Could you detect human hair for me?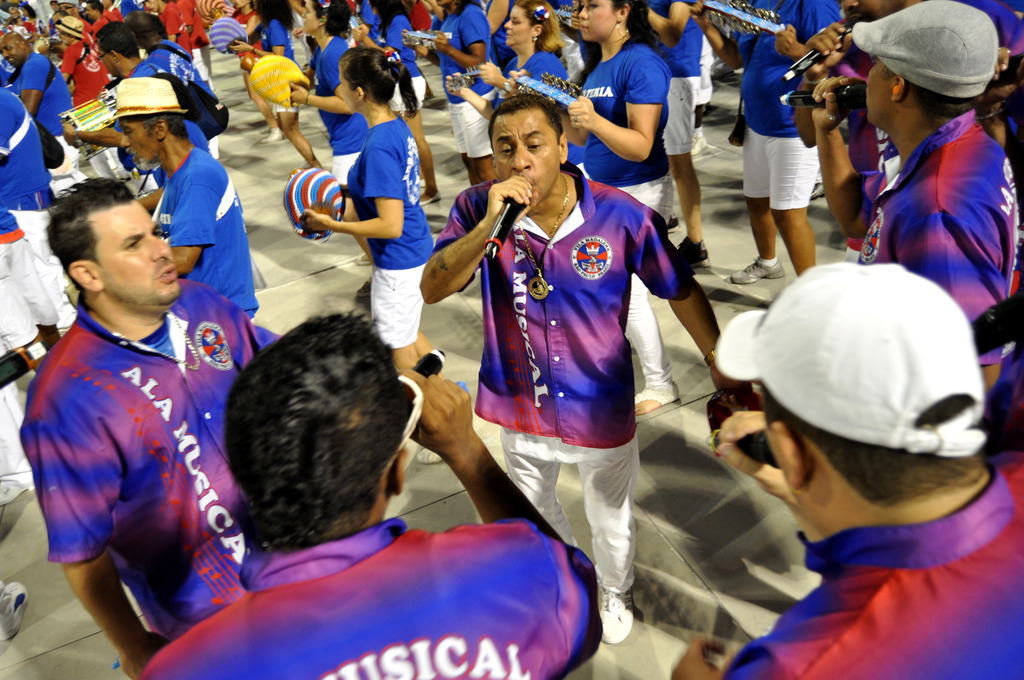
Detection result: [x1=97, y1=20, x2=141, y2=58].
